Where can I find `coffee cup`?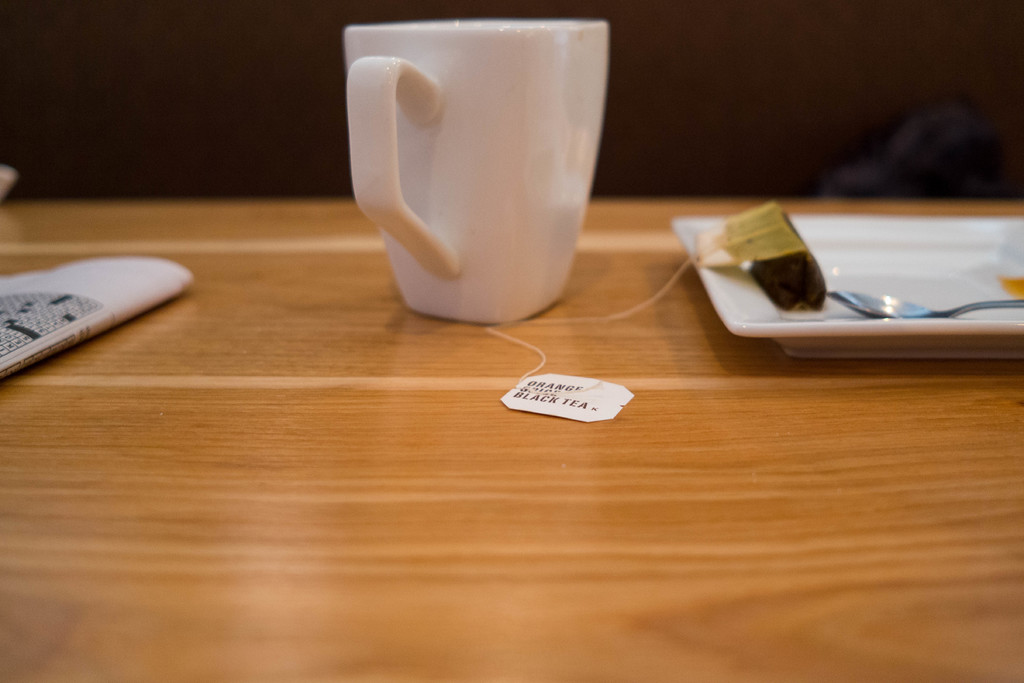
You can find it at 336, 12, 611, 325.
